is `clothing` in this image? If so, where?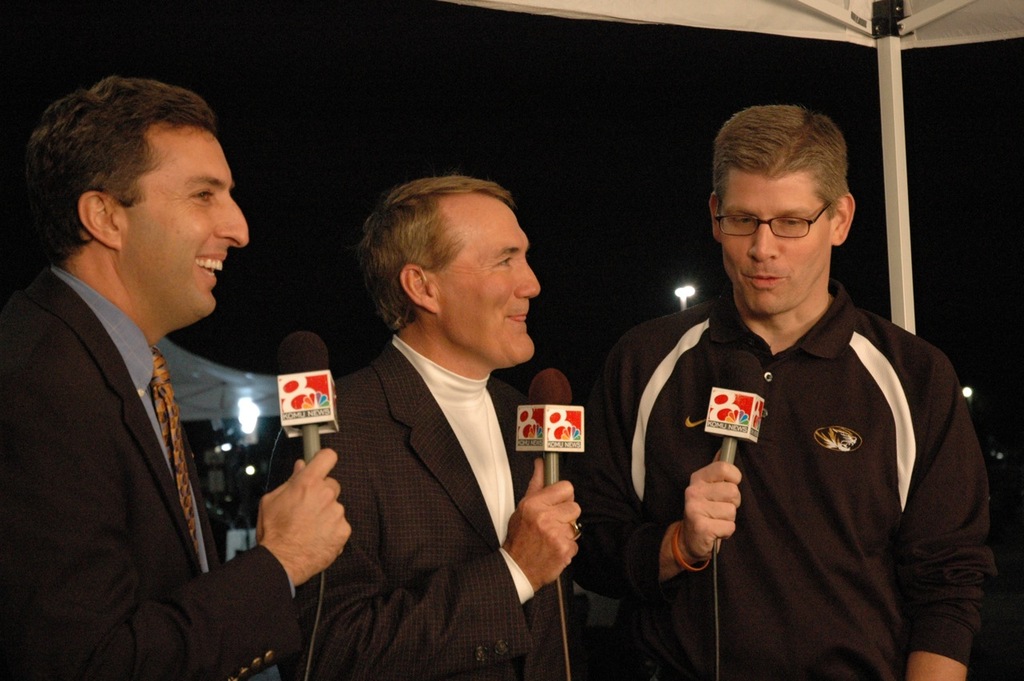
Yes, at locate(590, 276, 1004, 680).
